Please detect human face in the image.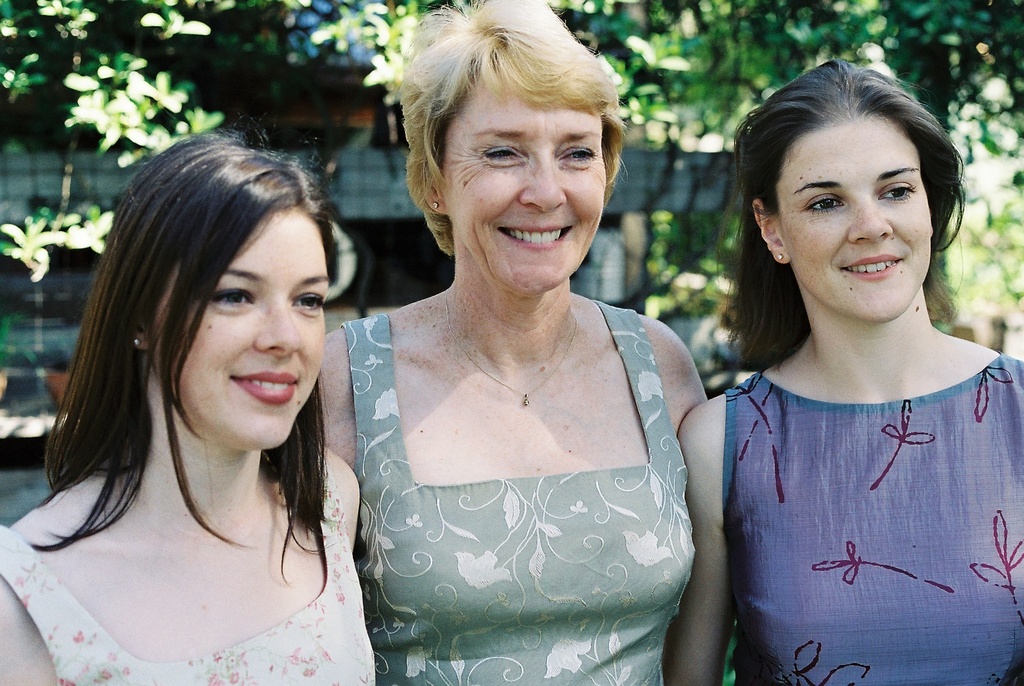
155,209,329,450.
